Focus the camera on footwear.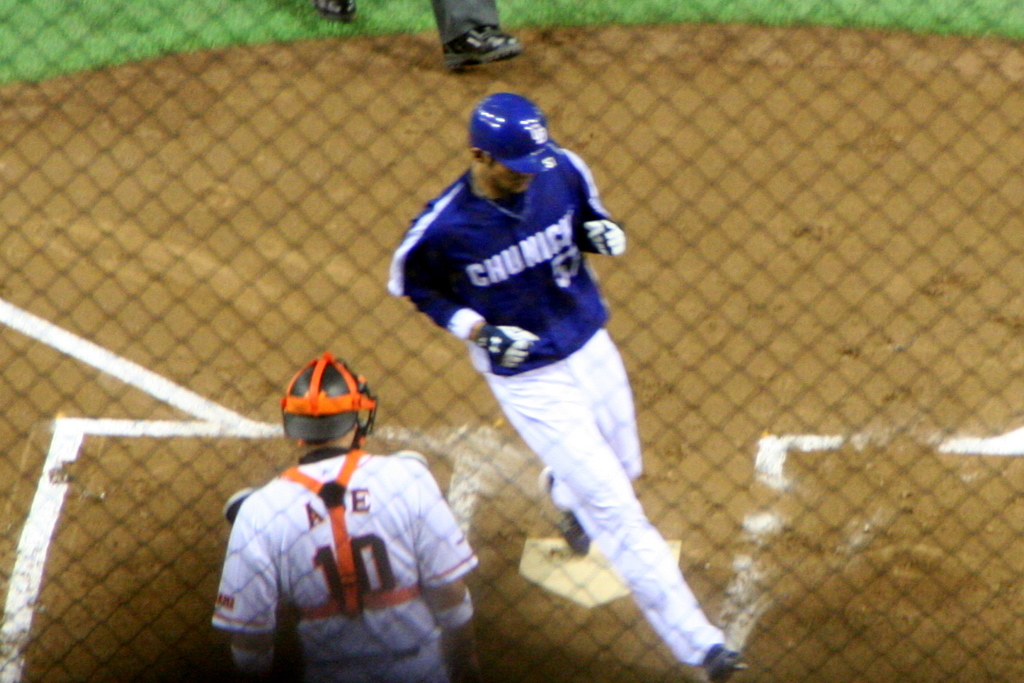
Focus region: select_region(220, 487, 254, 525).
